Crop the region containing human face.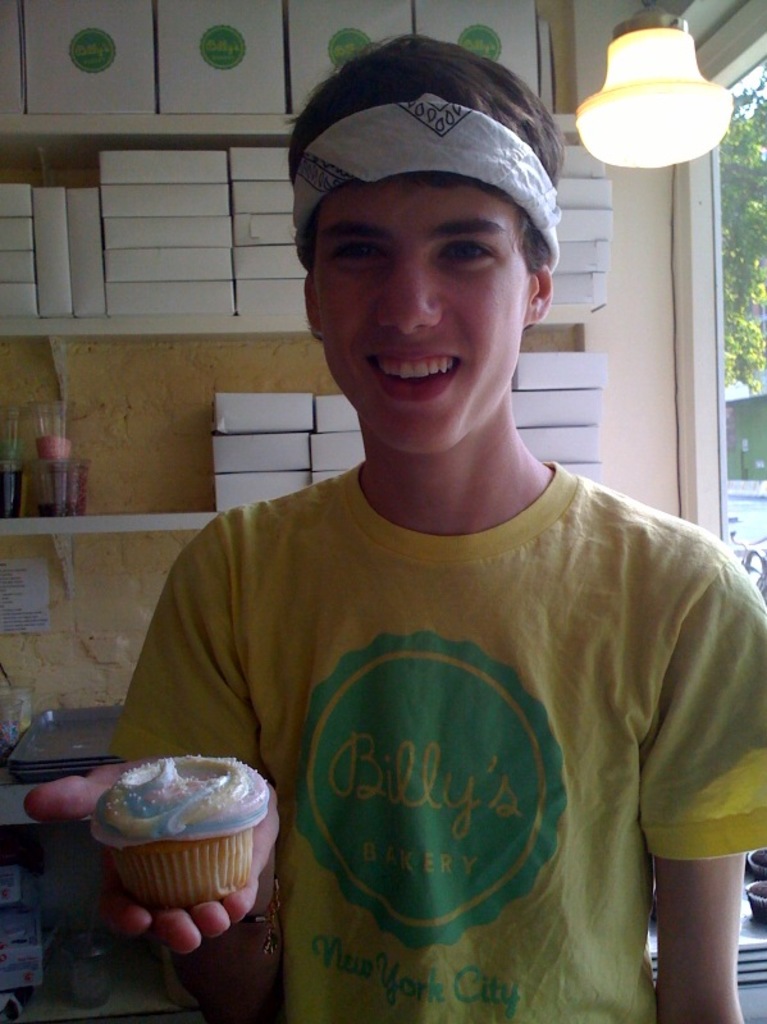
Crop region: (left=319, top=178, right=520, bottom=452).
